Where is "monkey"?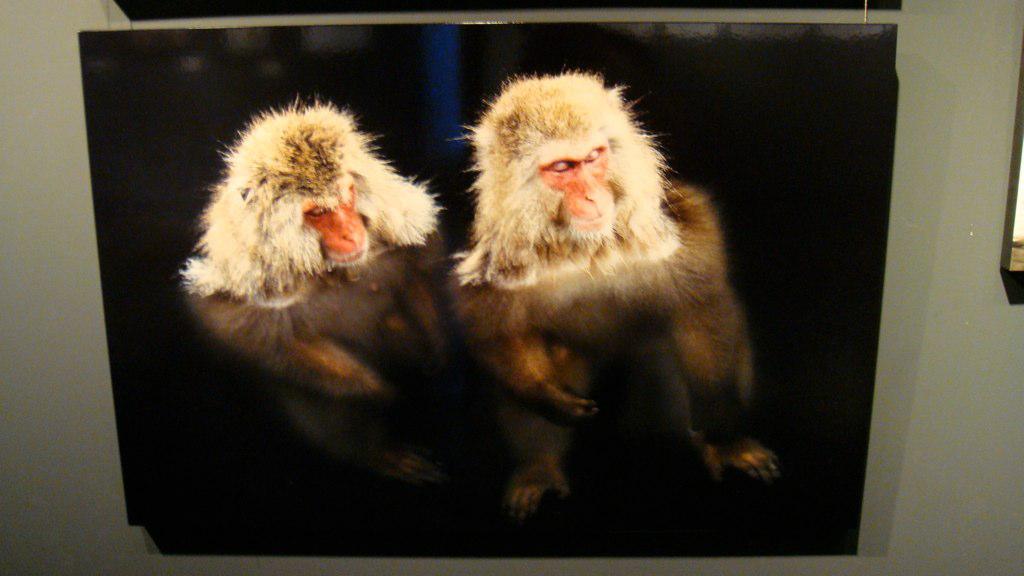
174:95:456:484.
